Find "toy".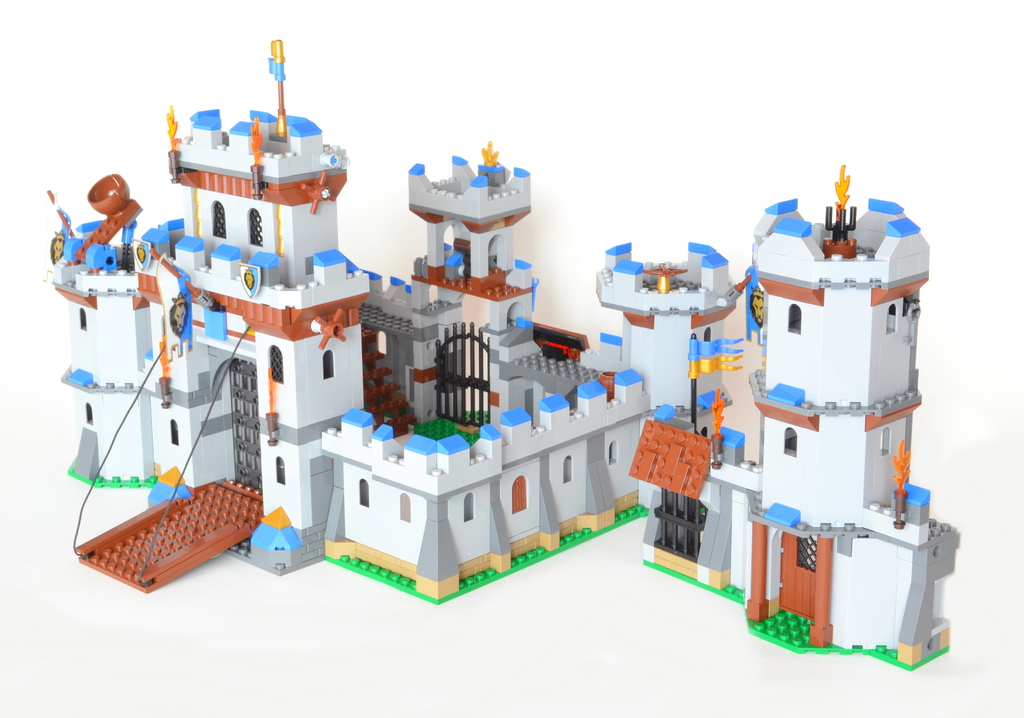
(x1=209, y1=165, x2=975, y2=632).
